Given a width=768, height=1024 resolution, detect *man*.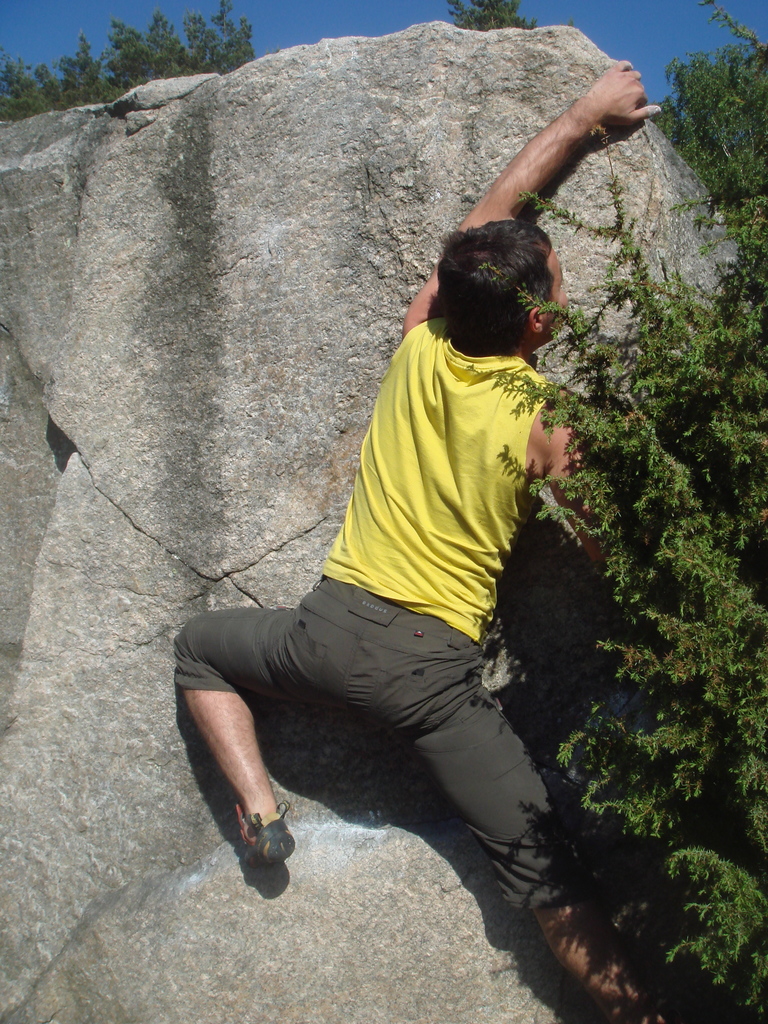
(x1=243, y1=196, x2=625, y2=795).
